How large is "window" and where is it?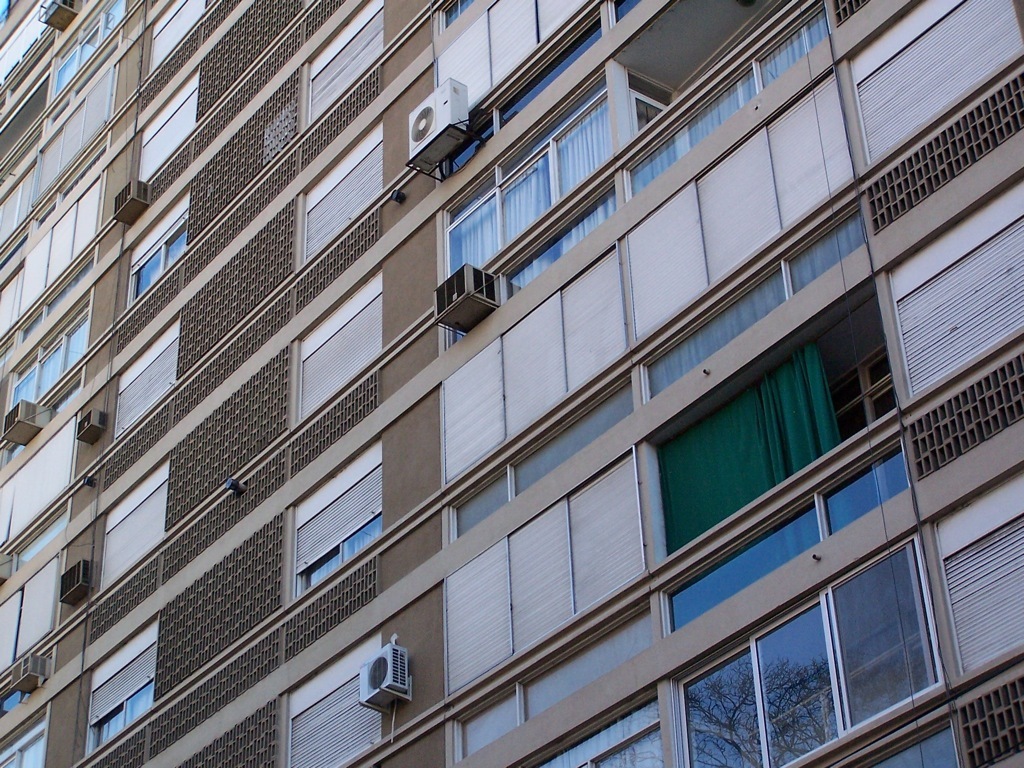
Bounding box: <bbox>97, 455, 168, 597</bbox>.
